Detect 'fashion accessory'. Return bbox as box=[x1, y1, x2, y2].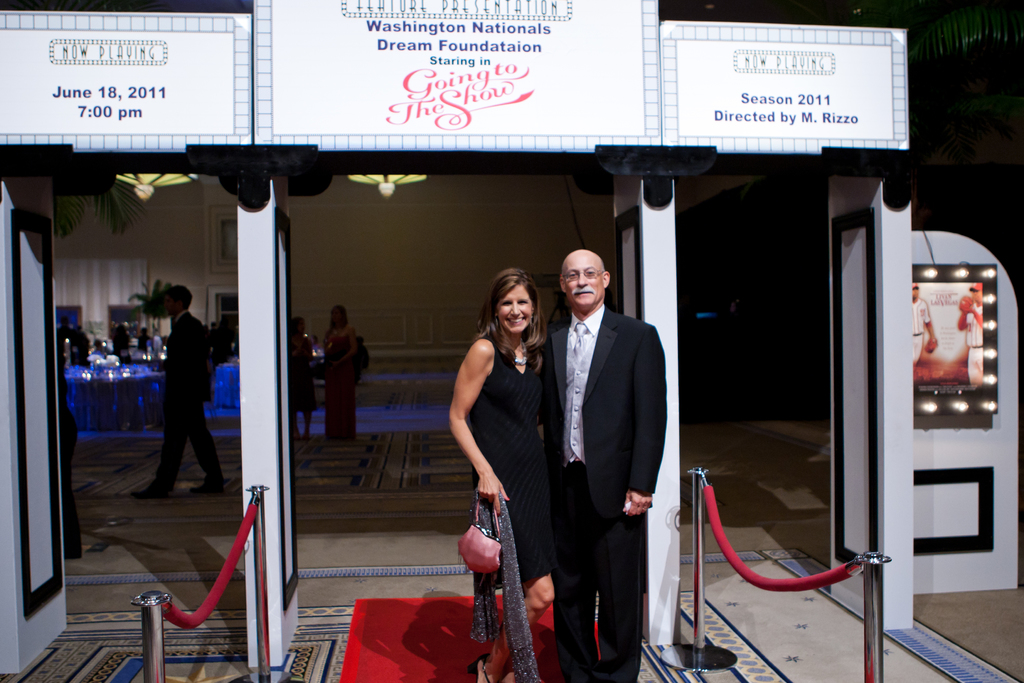
box=[493, 318, 497, 327].
